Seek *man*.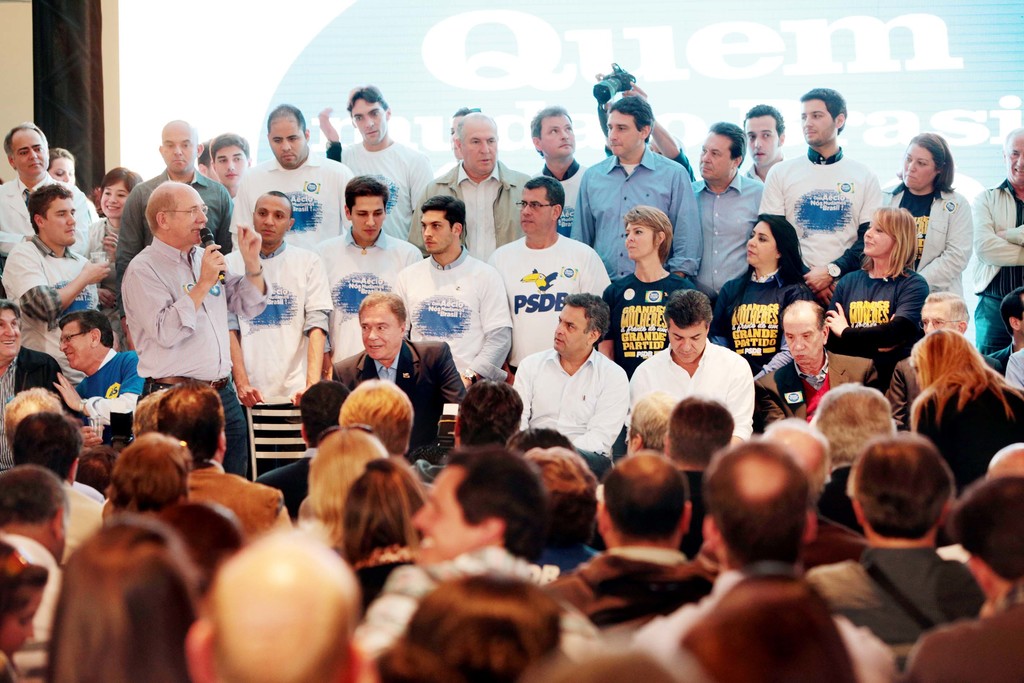
pyautogui.locateOnScreen(116, 179, 273, 476).
